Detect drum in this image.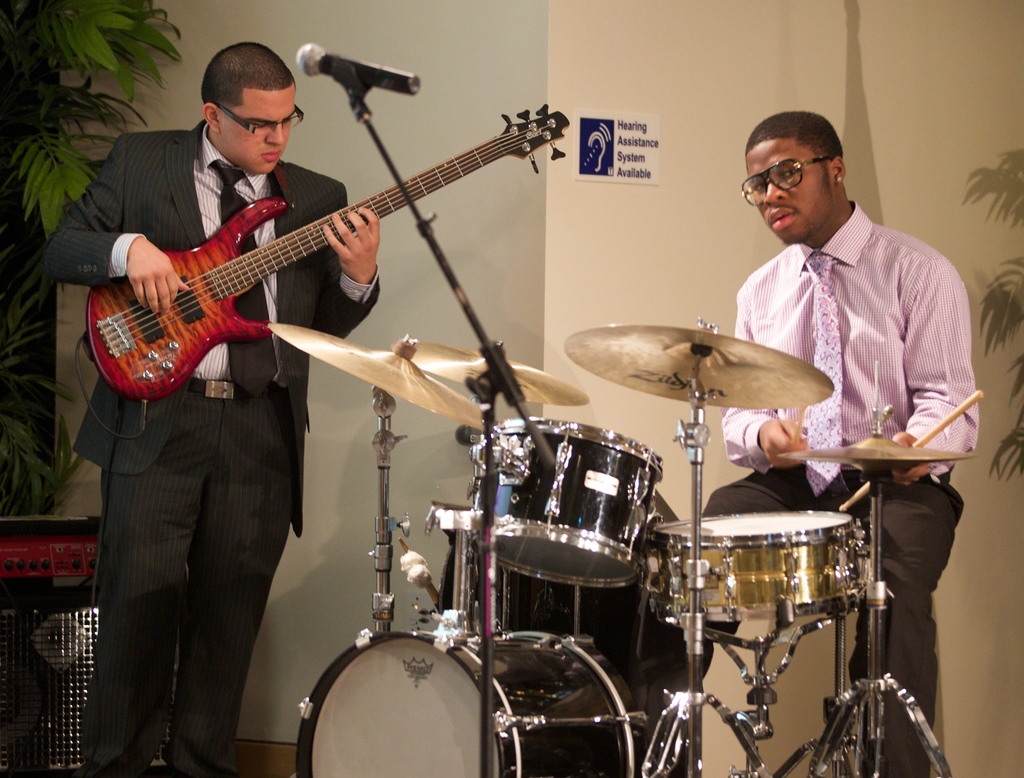
Detection: bbox=(293, 631, 648, 777).
